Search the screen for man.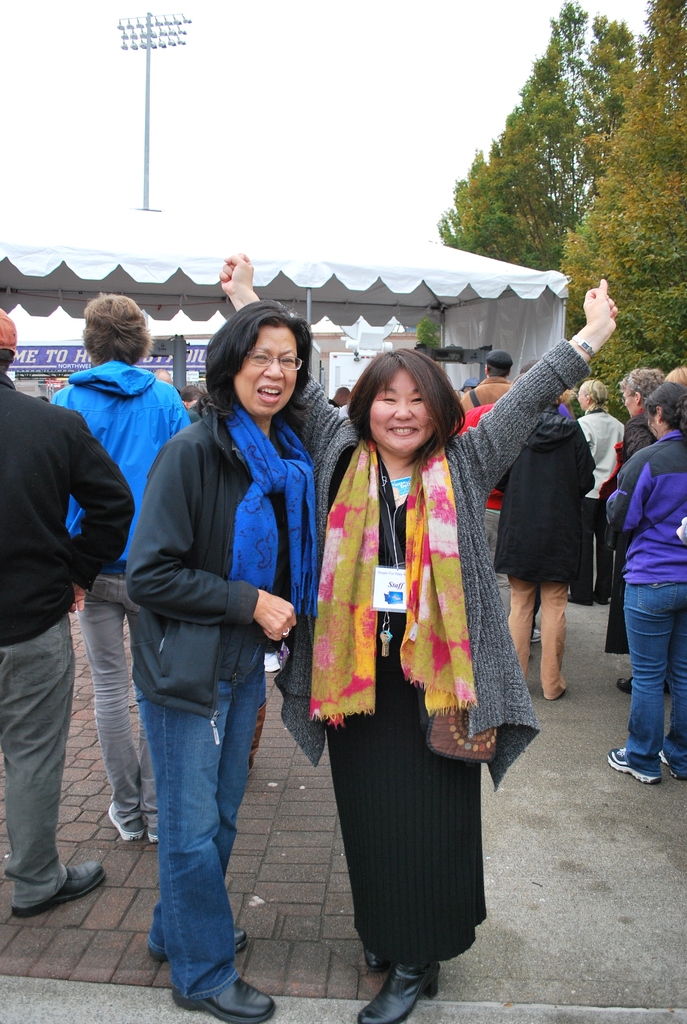
Found at (x1=452, y1=342, x2=533, y2=417).
